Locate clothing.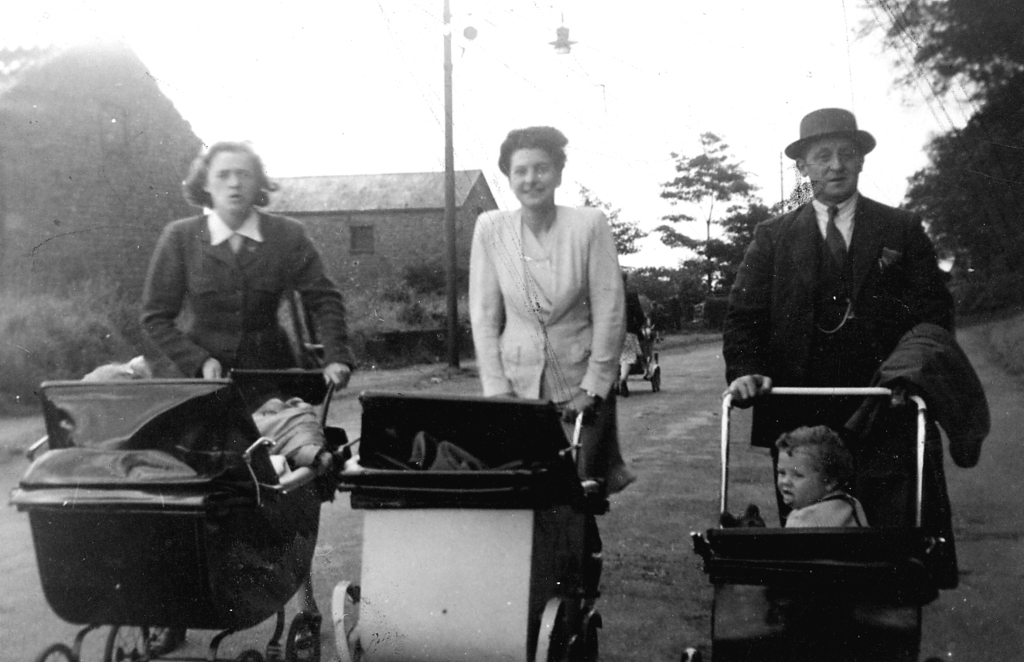
Bounding box: (140,200,351,408).
